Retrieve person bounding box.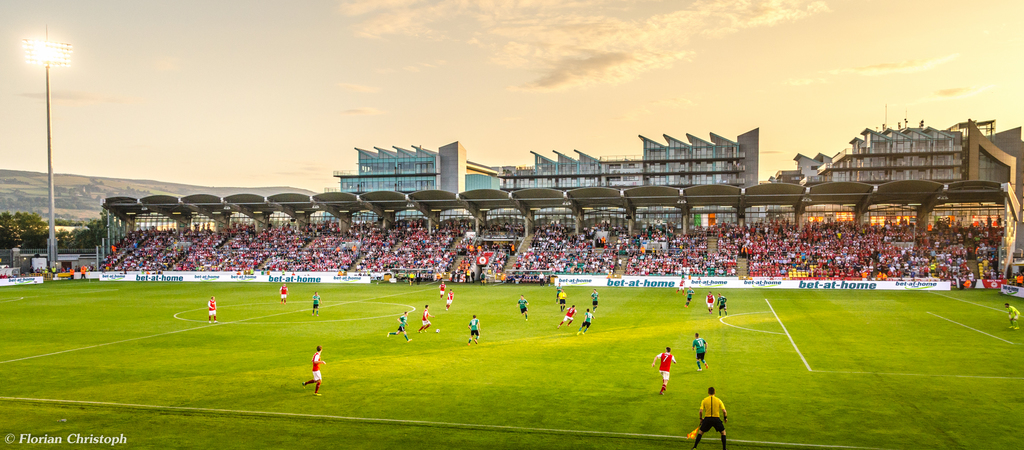
Bounding box: (696, 388, 729, 449).
